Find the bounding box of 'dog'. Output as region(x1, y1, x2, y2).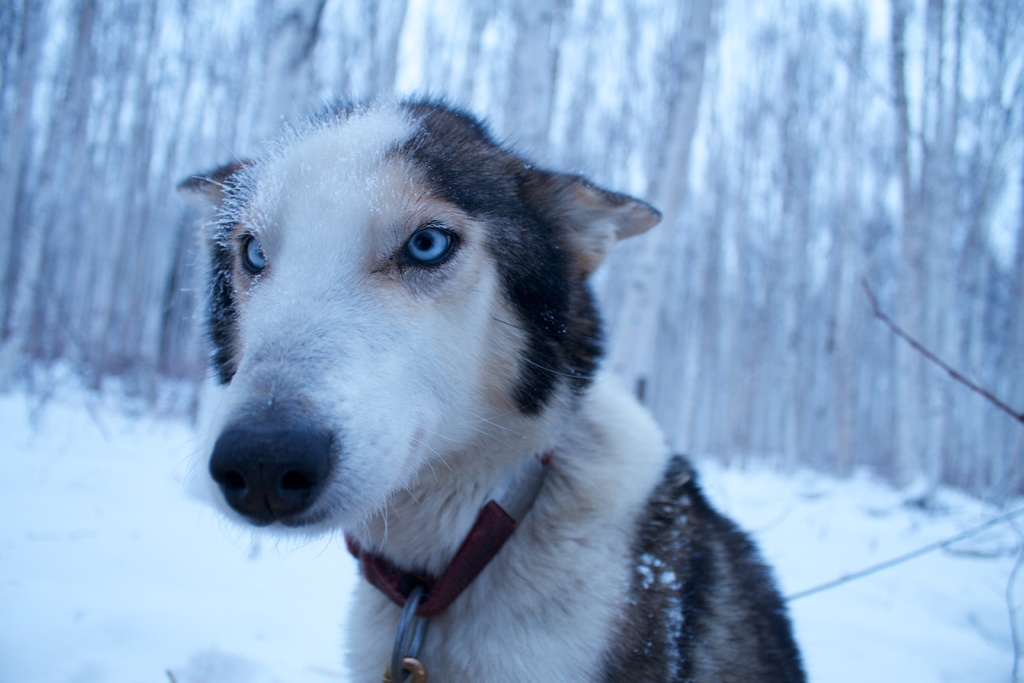
region(174, 83, 810, 682).
